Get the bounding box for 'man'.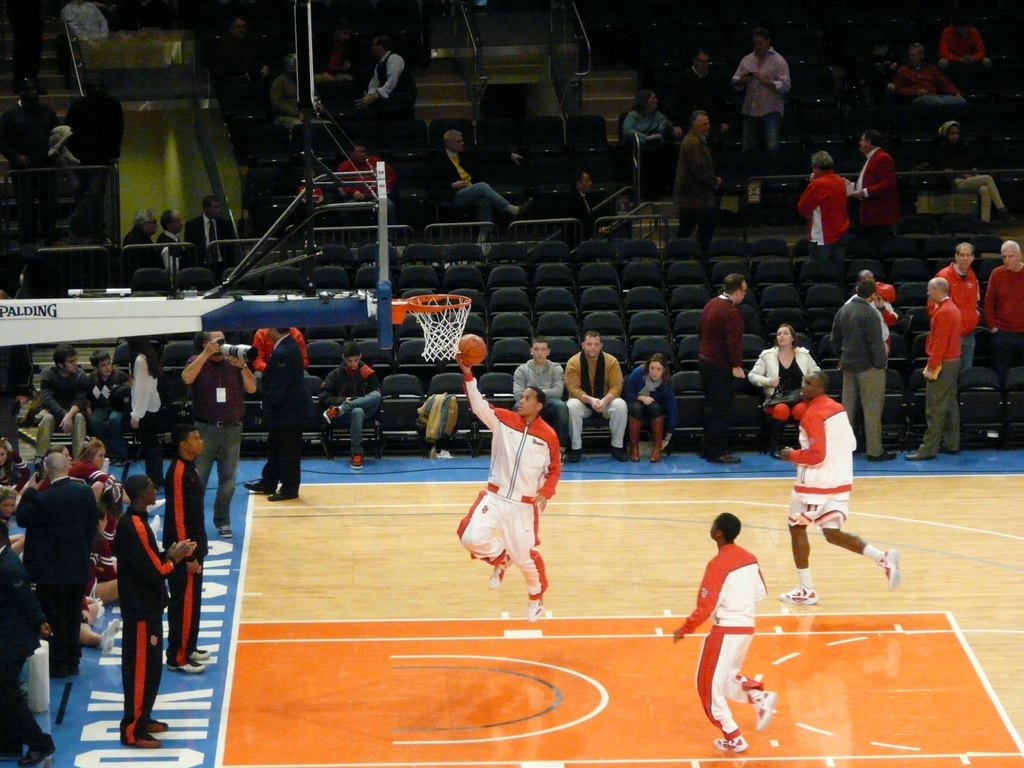
pyautogui.locateOnScreen(272, 51, 328, 148).
